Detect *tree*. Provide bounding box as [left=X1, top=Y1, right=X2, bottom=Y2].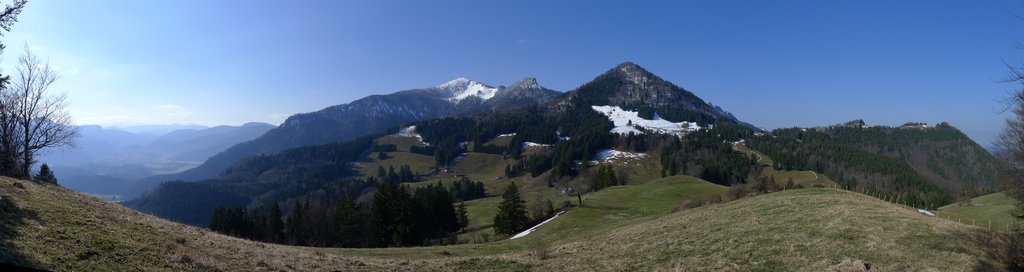
[left=34, top=160, right=58, bottom=185].
